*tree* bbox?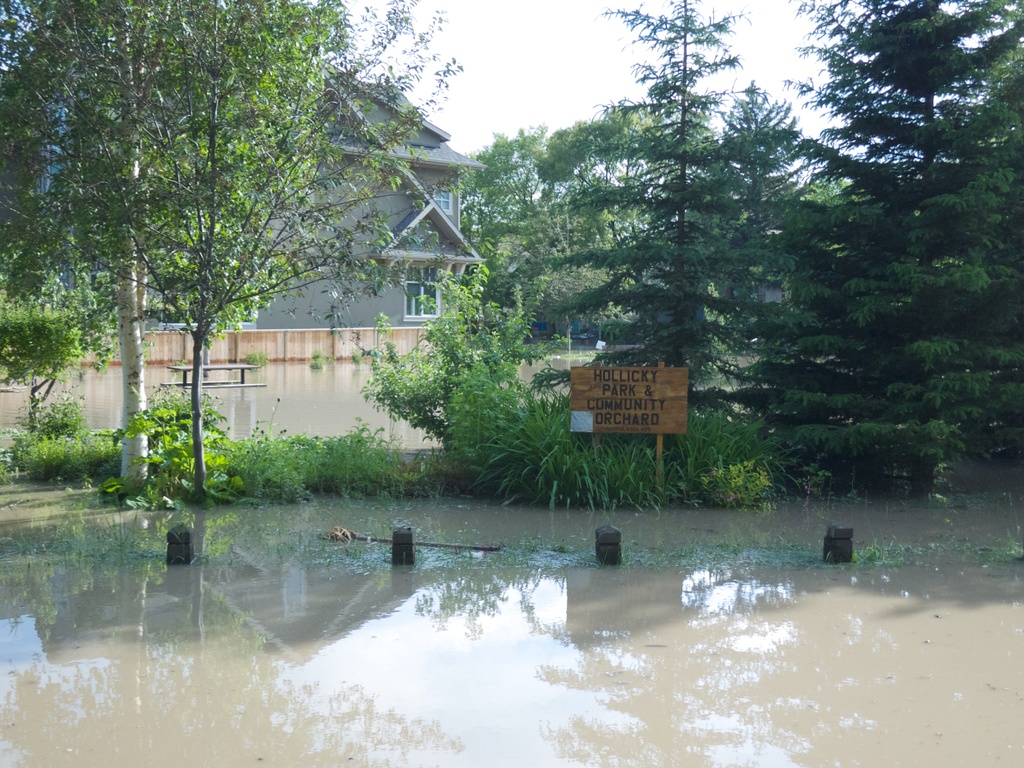
bbox(2, 0, 444, 492)
